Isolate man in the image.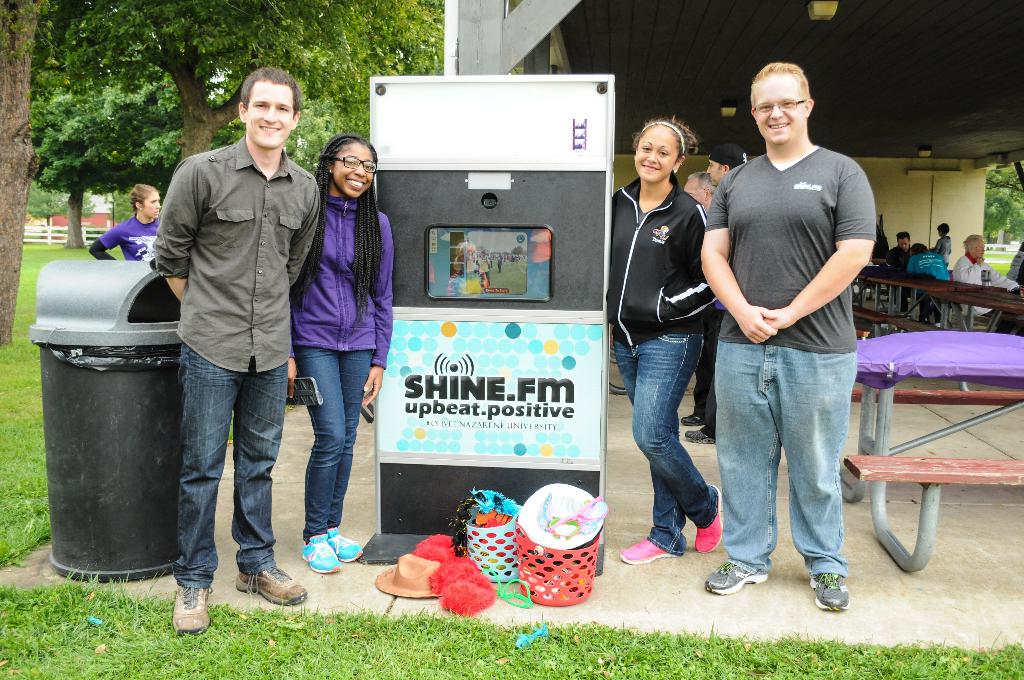
Isolated region: {"x1": 889, "y1": 228, "x2": 913, "y2": 271}.
